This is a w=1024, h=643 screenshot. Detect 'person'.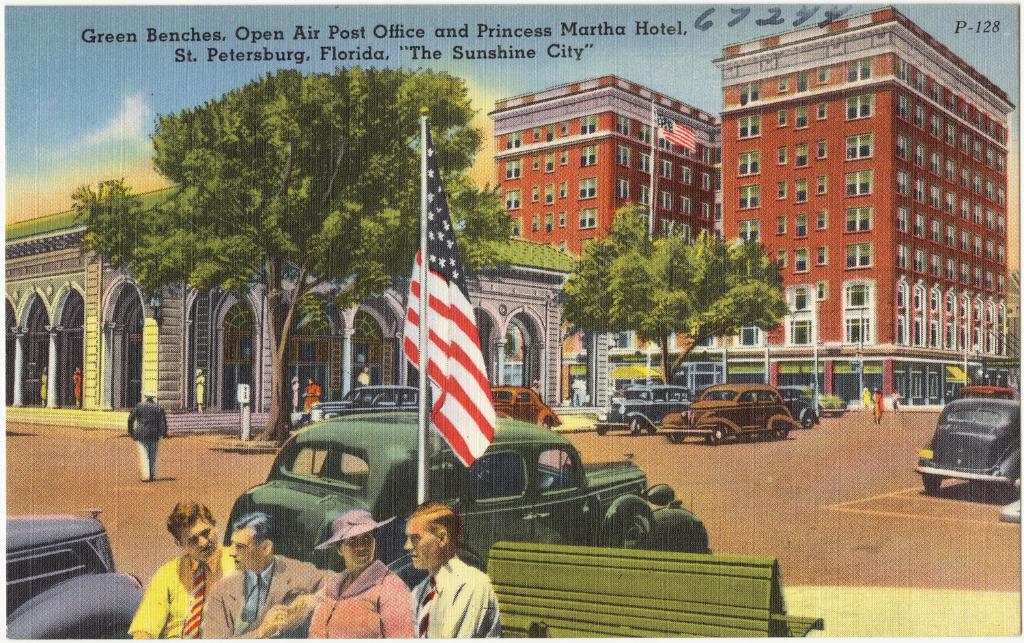
<box>356,363,371,386</box>.
